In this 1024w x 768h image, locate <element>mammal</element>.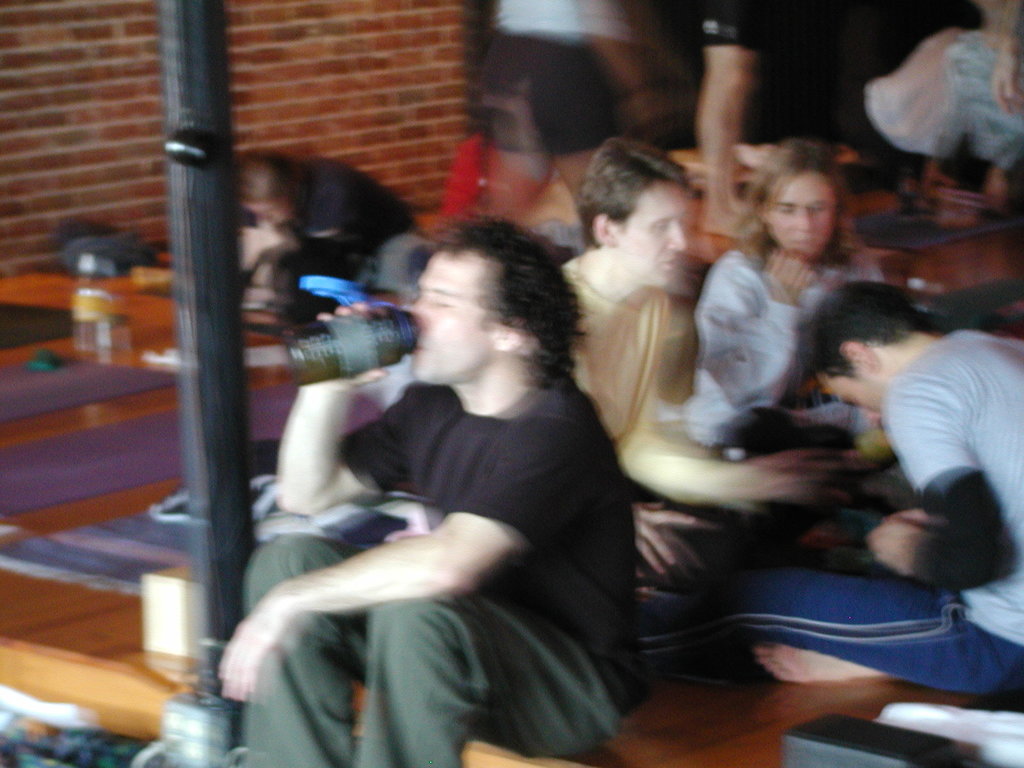
Bounding box: pyautogui.locateOnScreen(225, 225, 669, 763).
